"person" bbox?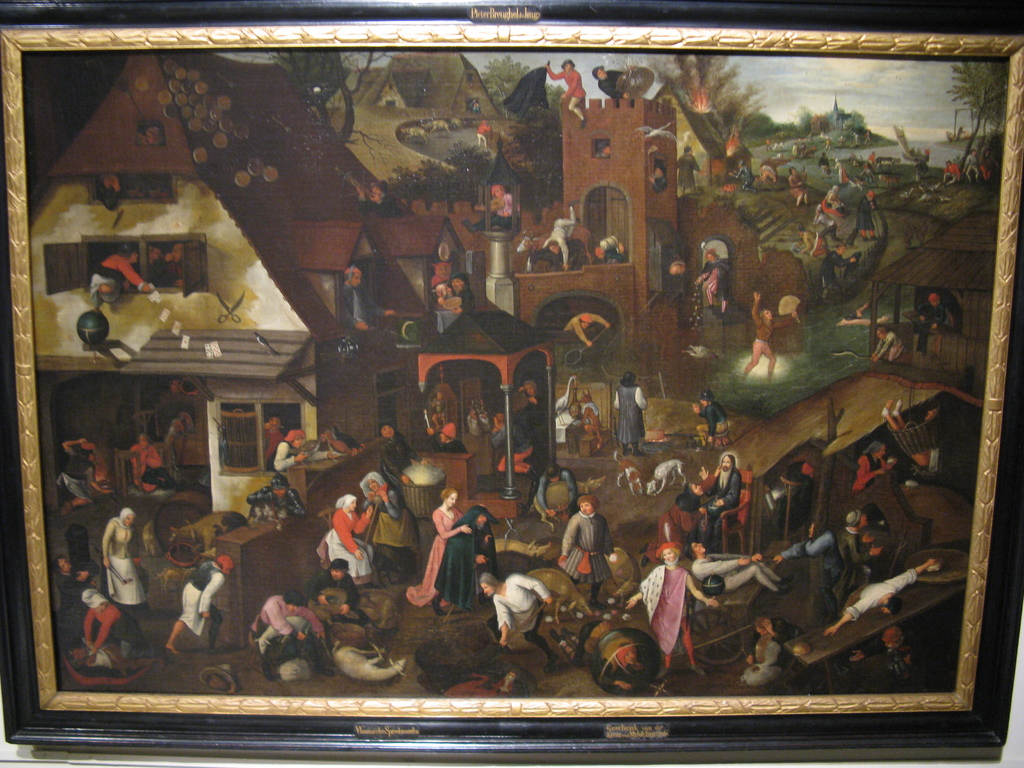
x1=643, y1=532, x2=701, y2=685
